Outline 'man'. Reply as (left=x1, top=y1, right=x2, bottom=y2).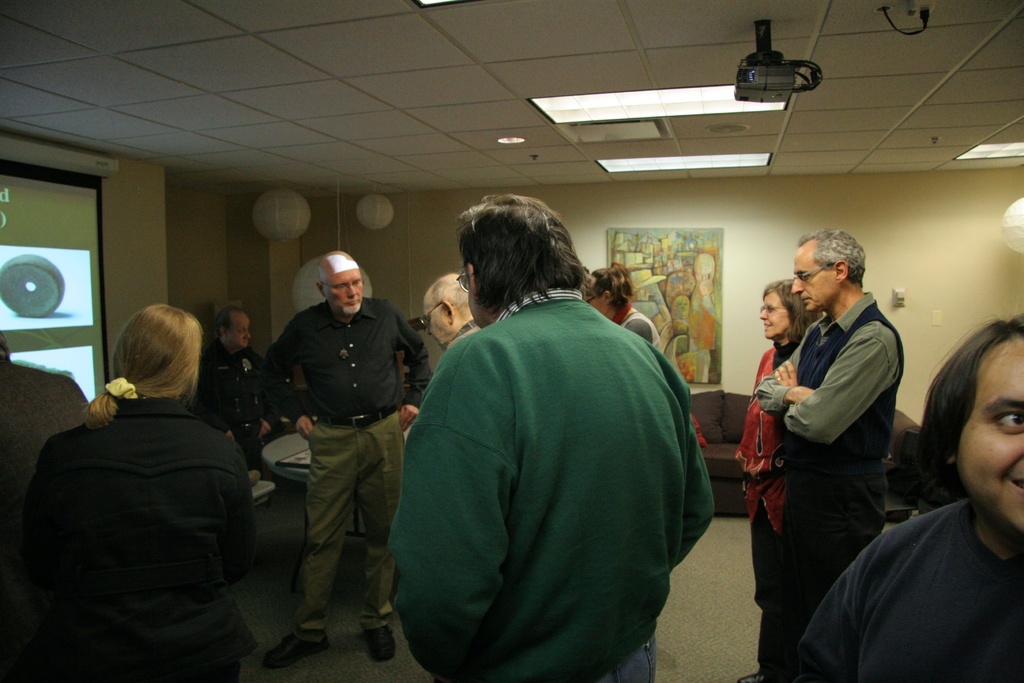
(left=738, top=226, right=895, bottom=682).
